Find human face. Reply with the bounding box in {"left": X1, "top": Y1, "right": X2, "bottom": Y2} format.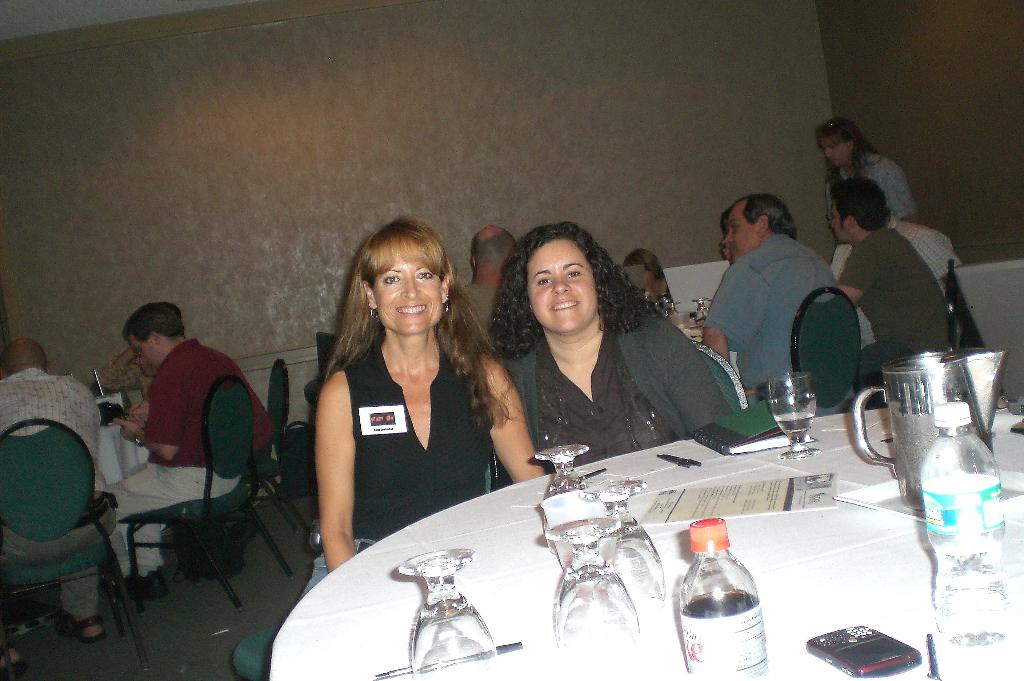
{"left": 726, "top": 202, "right": 758, "bottom": 259}.
